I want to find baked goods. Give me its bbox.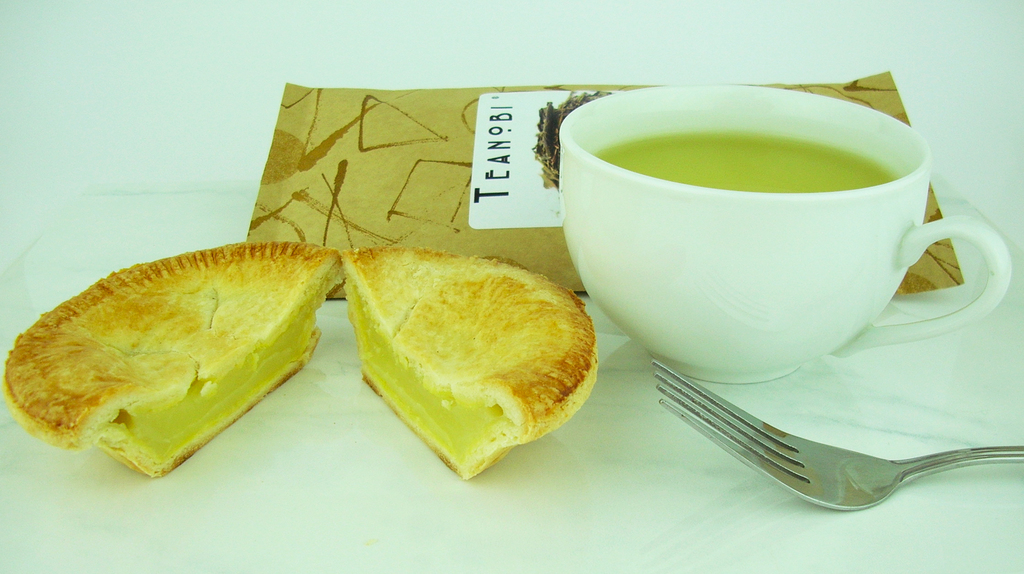
crop(369, 230, 616, 480).
